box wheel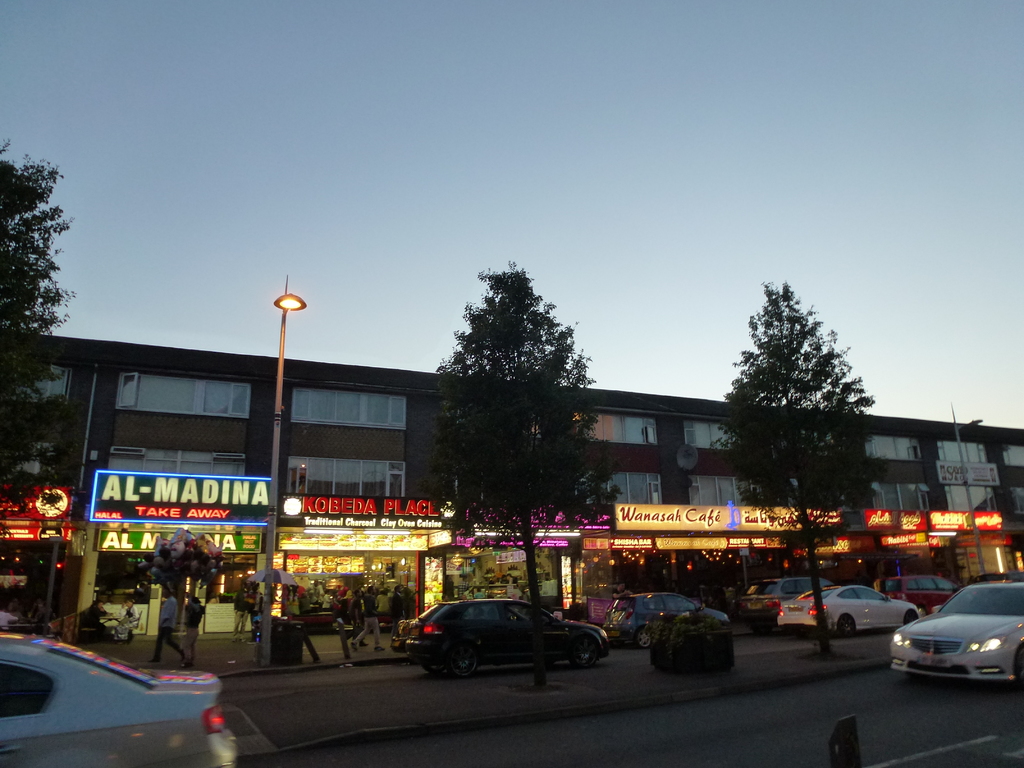
bbox=(570, 638, 598, 669)
